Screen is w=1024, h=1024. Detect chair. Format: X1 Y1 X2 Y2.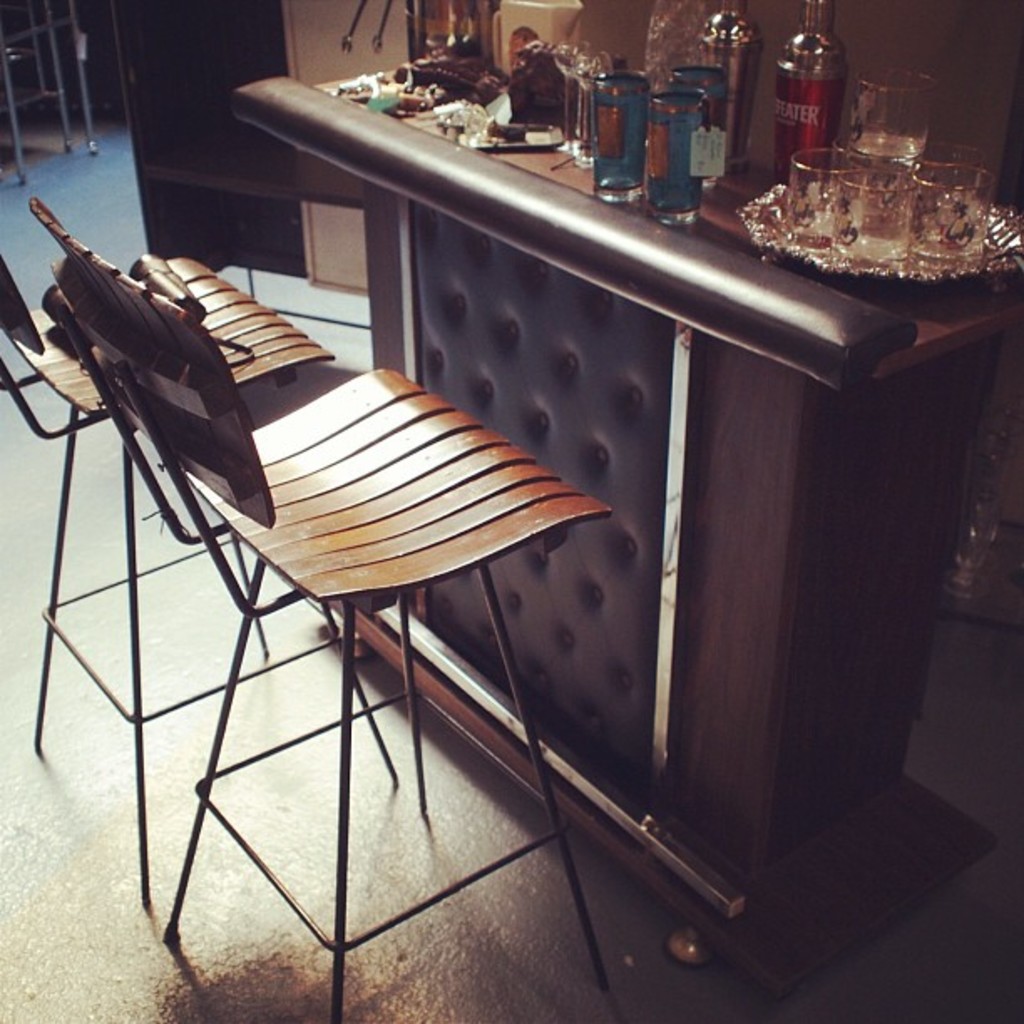
0 249 398 899.
